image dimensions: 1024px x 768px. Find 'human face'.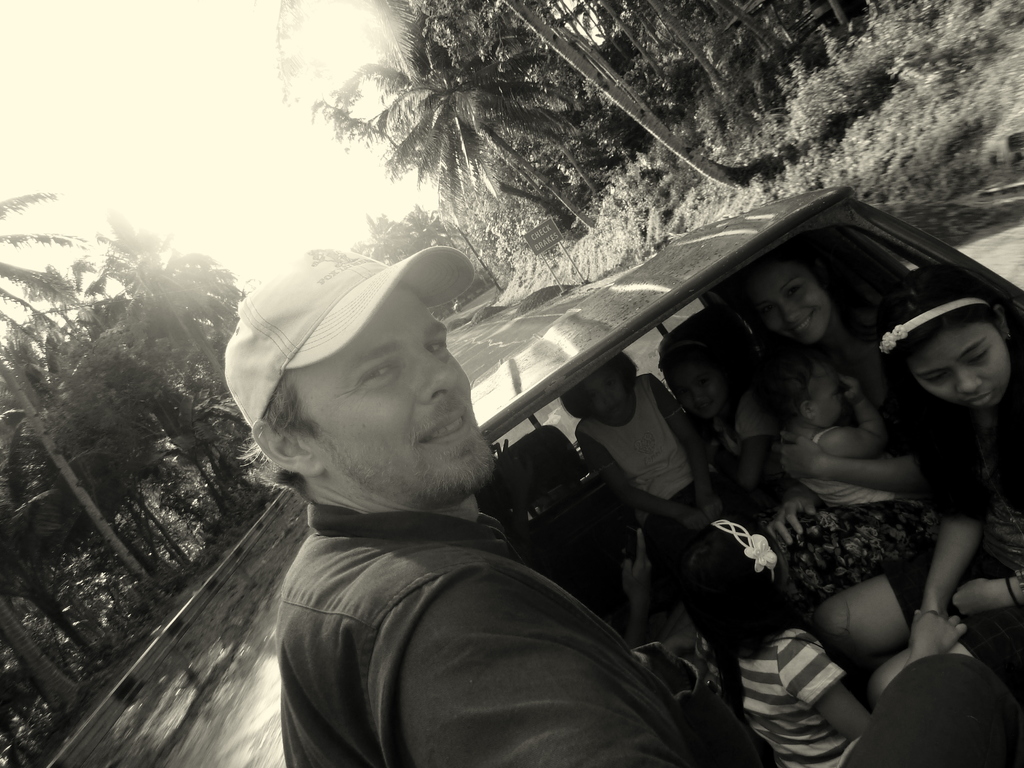
909, 319, 1015, 406.
